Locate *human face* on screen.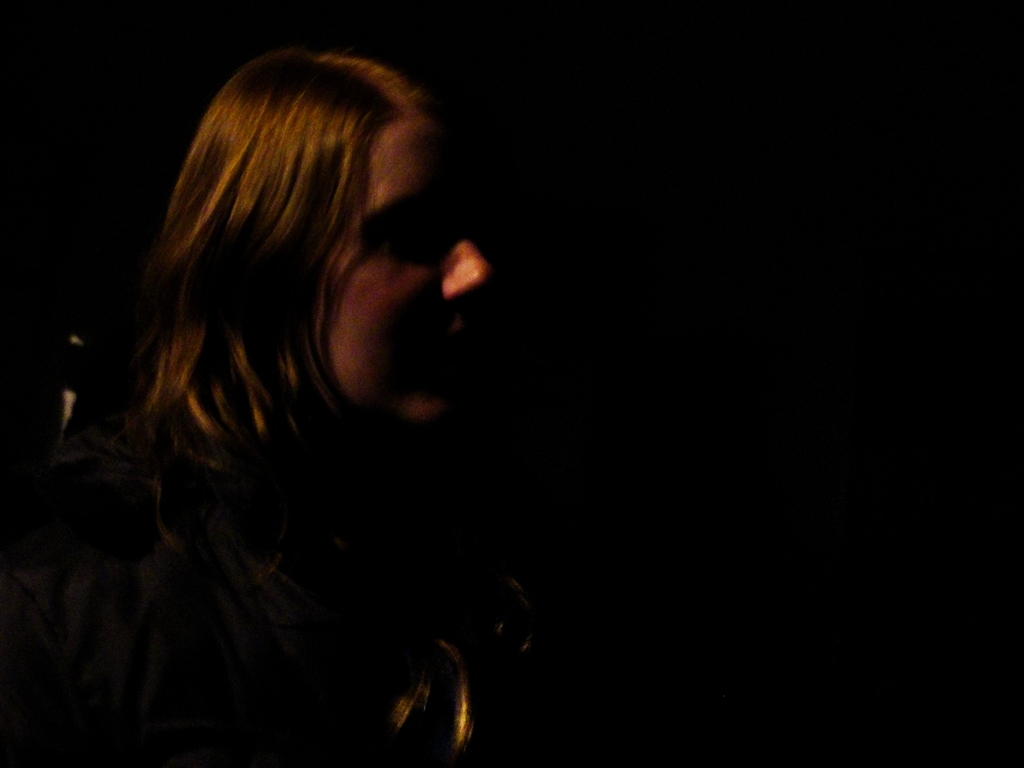
On screen at l=310, t=117, r=495, b=433.
